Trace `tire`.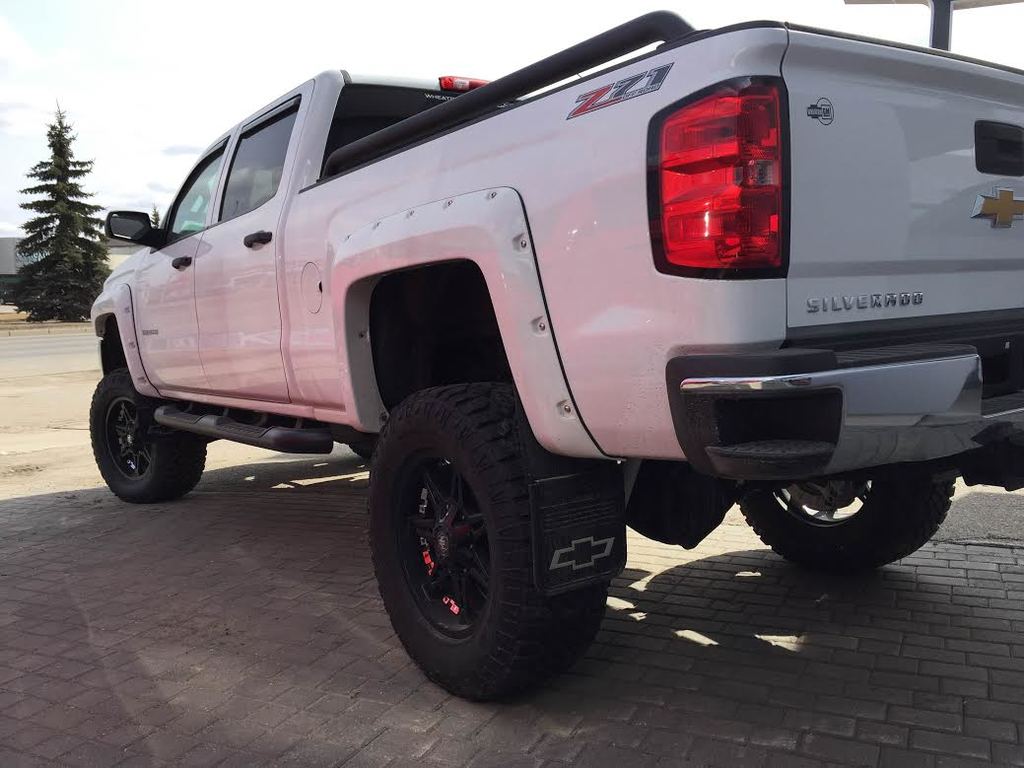
Traced to (738, 476, 955, 571).
